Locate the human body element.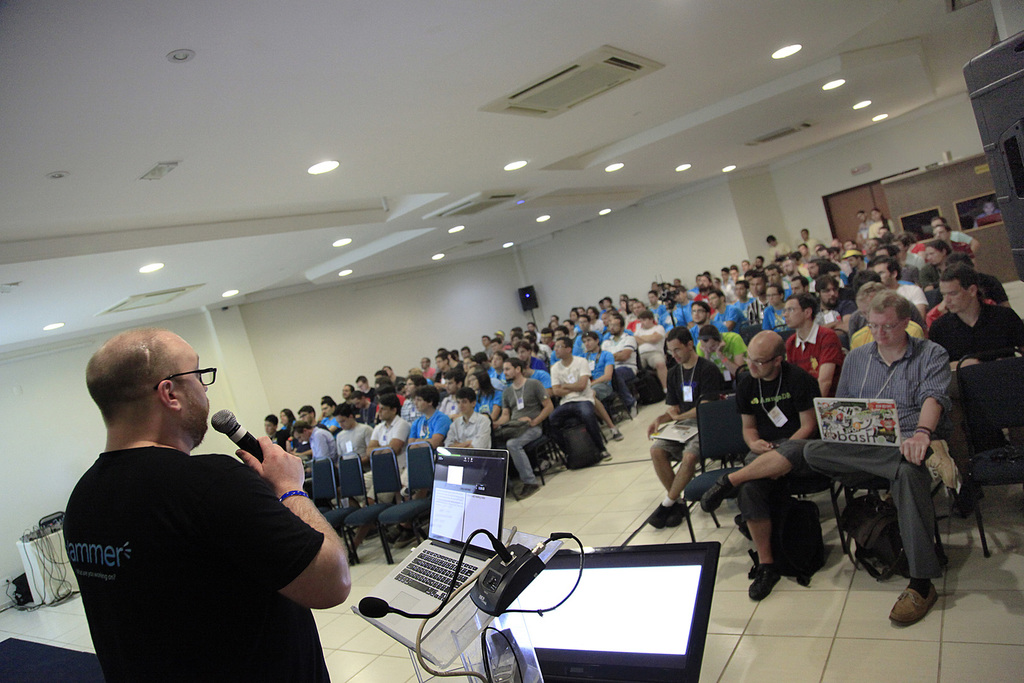
Element bbox: Rect(51, 335, 345, 676).
